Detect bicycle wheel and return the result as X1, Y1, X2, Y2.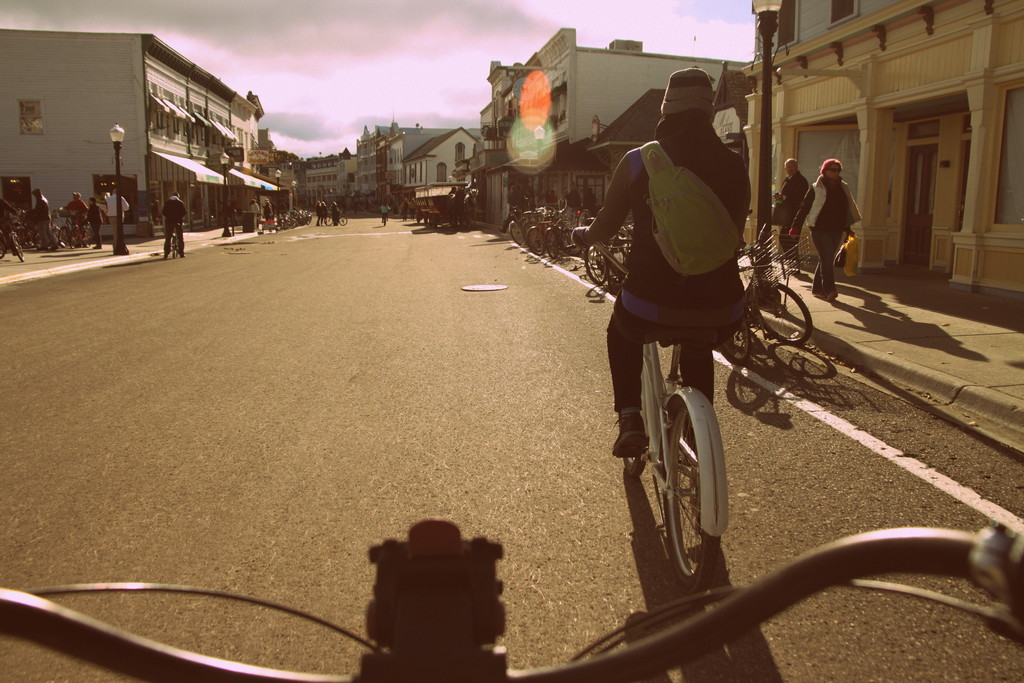
657, 394, 724, 592.
